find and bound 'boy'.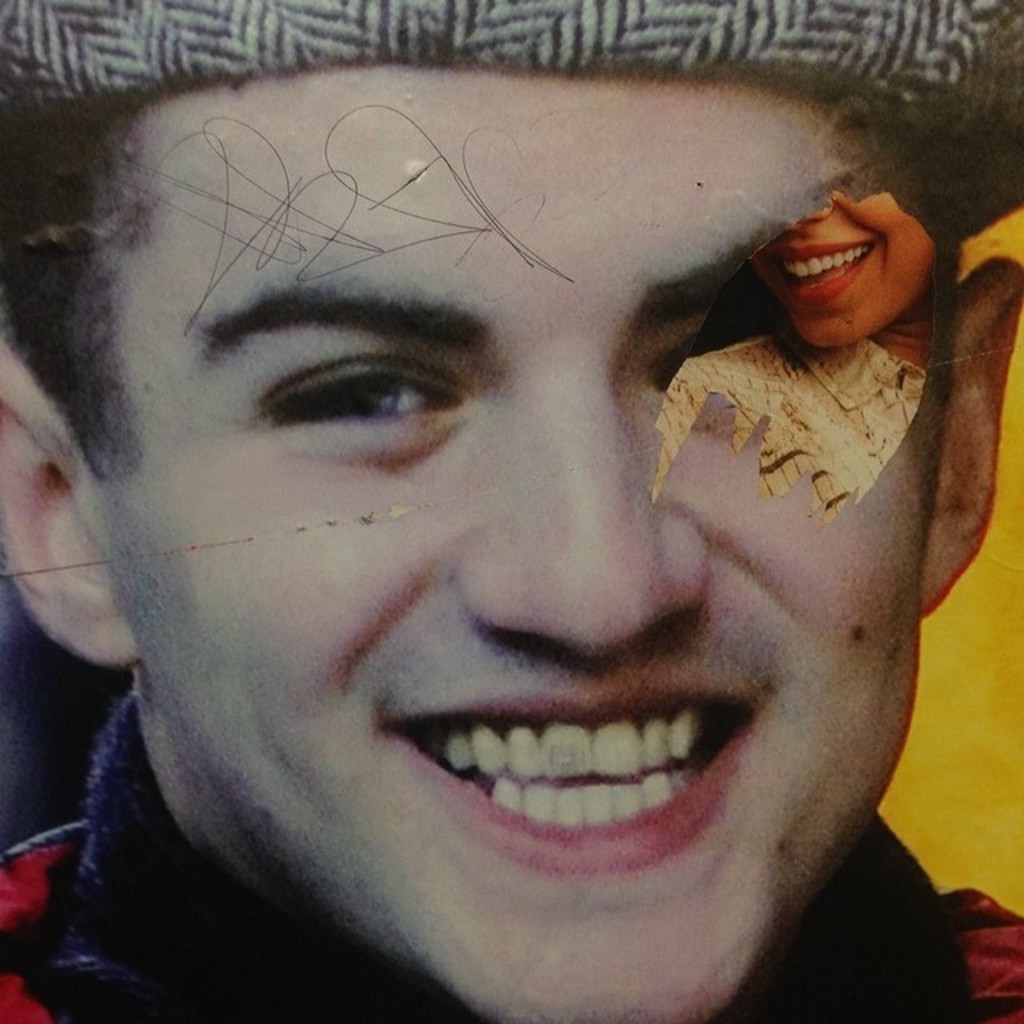
Bound: <box>0,0,1023,1023</box>.
